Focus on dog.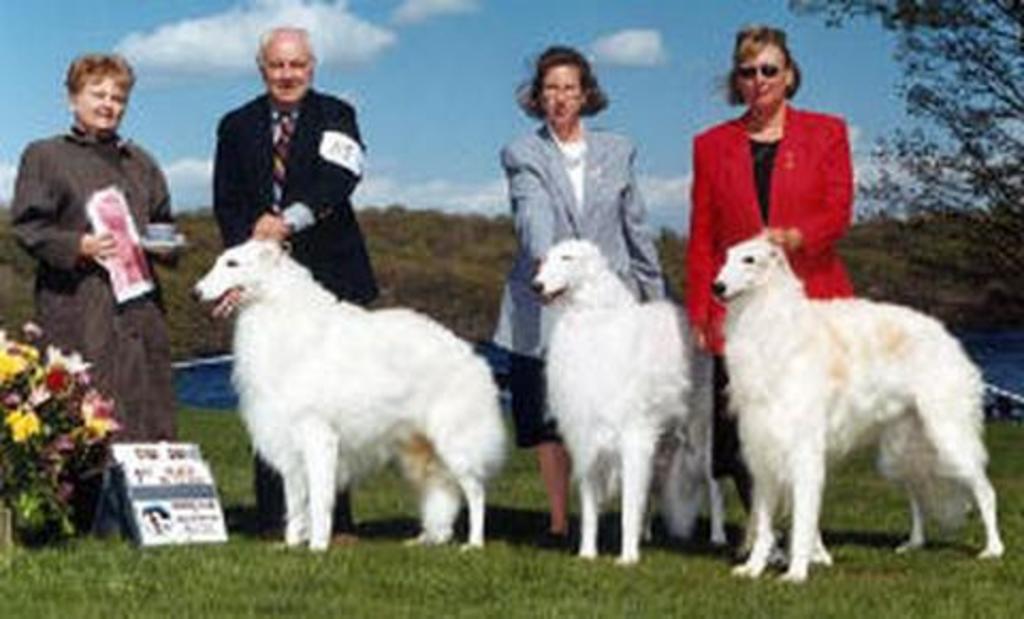
Focused at 531/237/730/568.
